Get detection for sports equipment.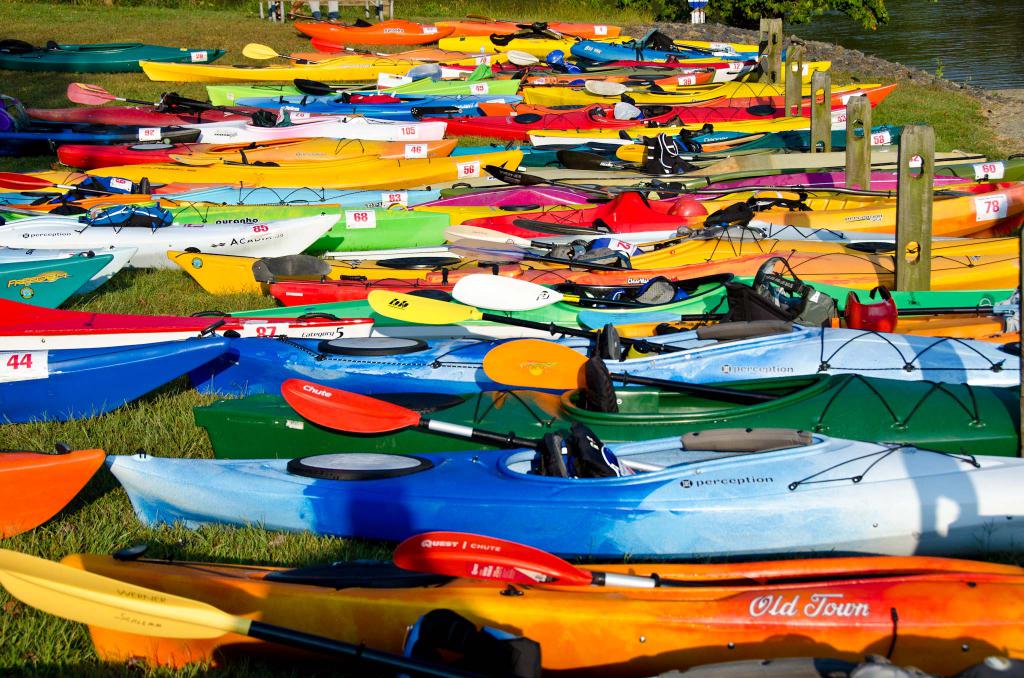
Detection: (481,337,780,405).
